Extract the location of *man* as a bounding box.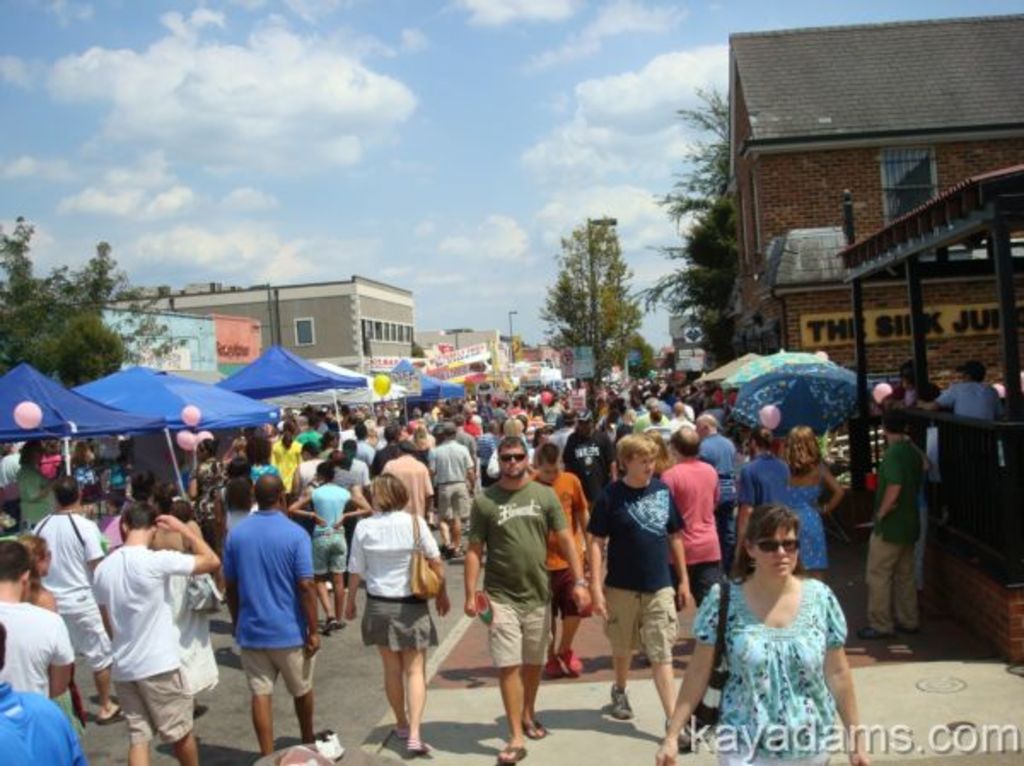
<box>463,438,589,764</box>.
